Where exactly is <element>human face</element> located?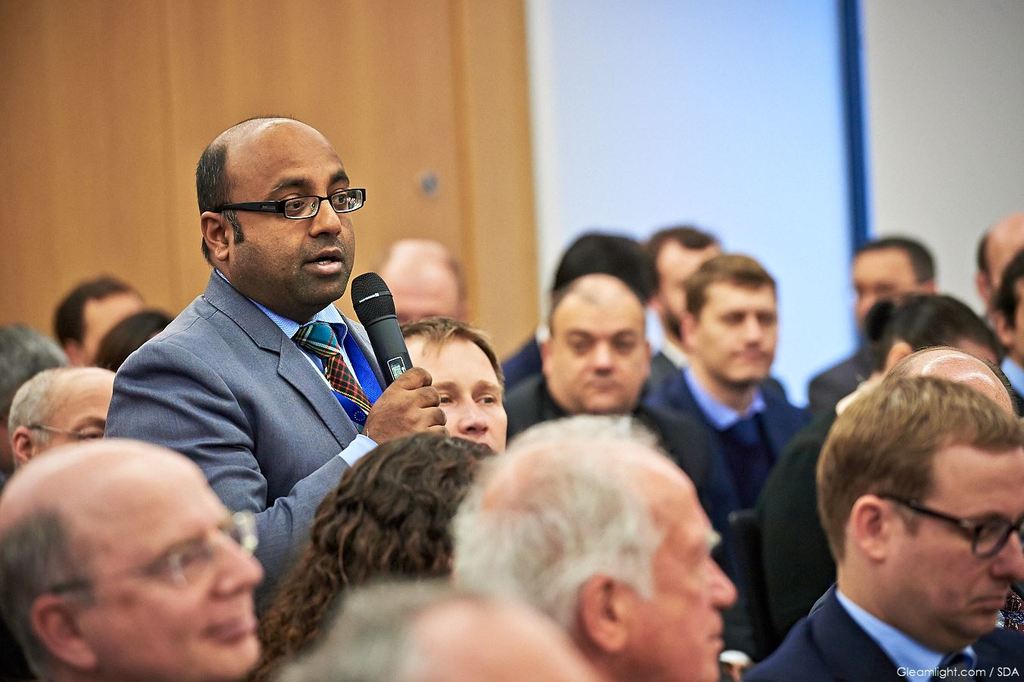
Its bounding box is bbox(388, 272, 463, 334).
